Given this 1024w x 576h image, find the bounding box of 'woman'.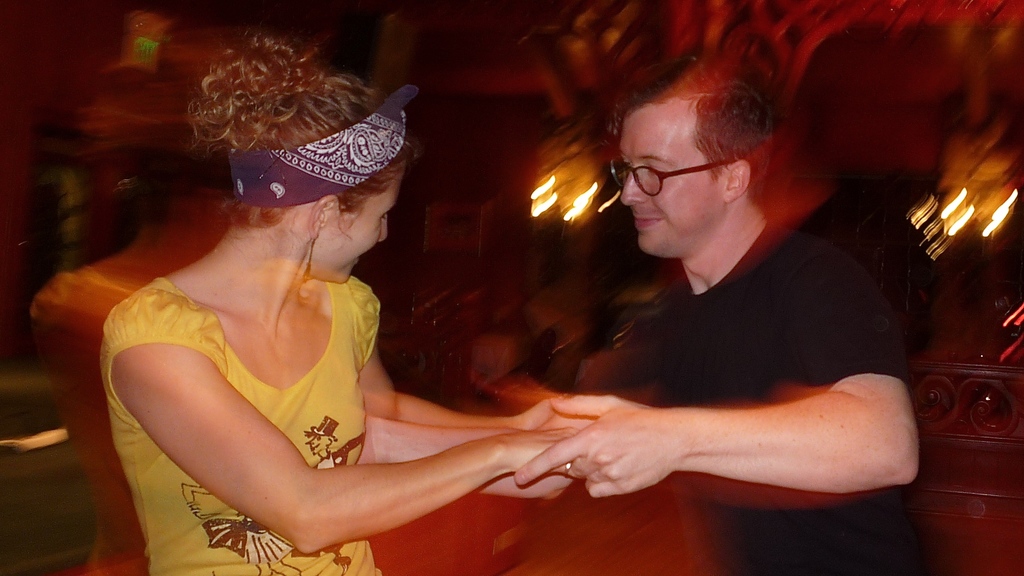
crop(34, 92, 751, 575).
